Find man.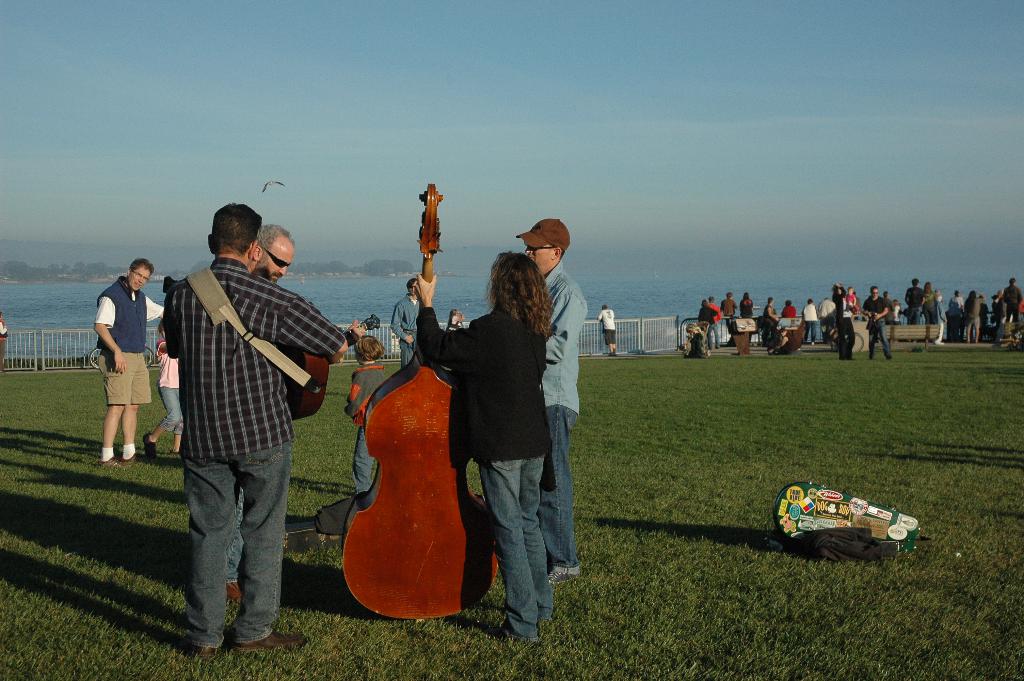
(854,291,862,322).
